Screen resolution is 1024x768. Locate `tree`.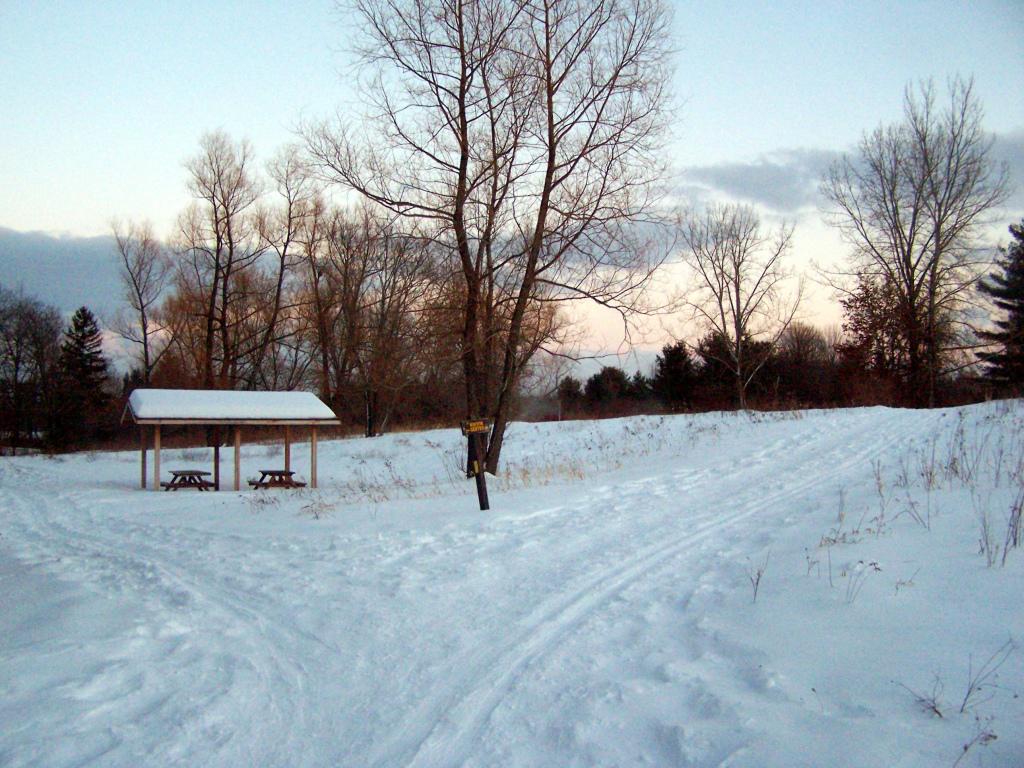
region(551, 372, 592, 408).
